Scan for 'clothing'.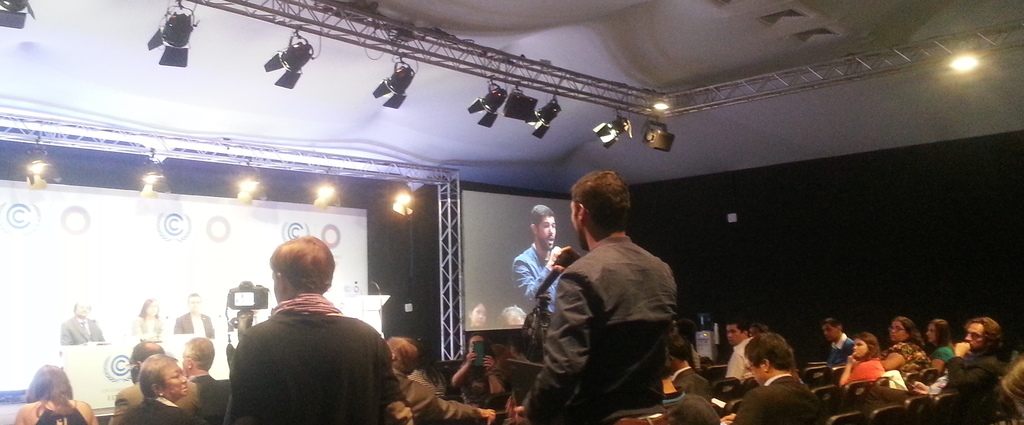
Scan result: x1=815, y1=337, x2=847, y2=372.
